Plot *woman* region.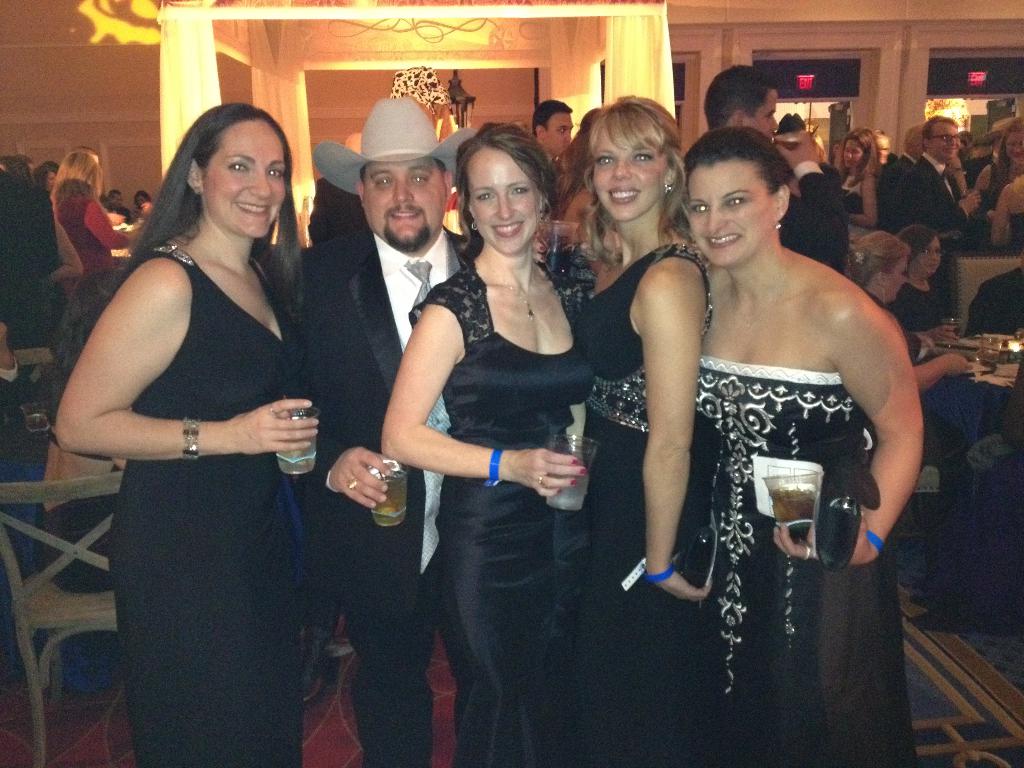
Plotted at {"left": 593, "top": 95, "right": 724, "bottom": 595}.
